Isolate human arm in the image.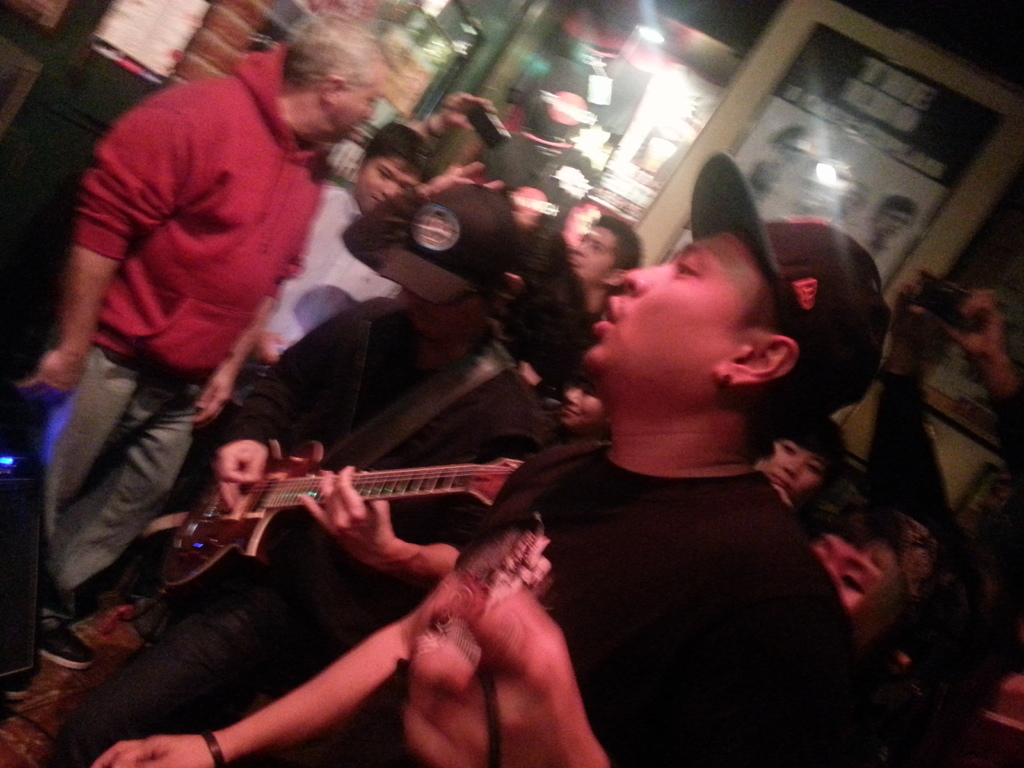
Isolated region: [x1=18, y1=102, x2=172, y2=402].
